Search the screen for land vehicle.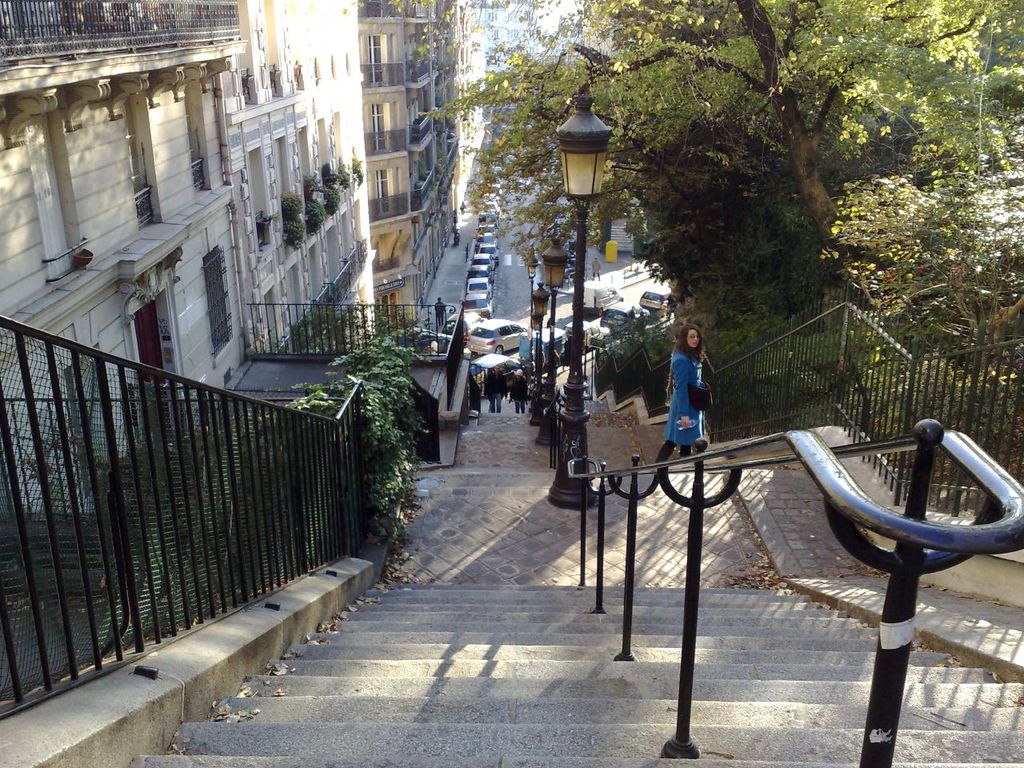
Found at Rect(462, 315, 530, 356).
